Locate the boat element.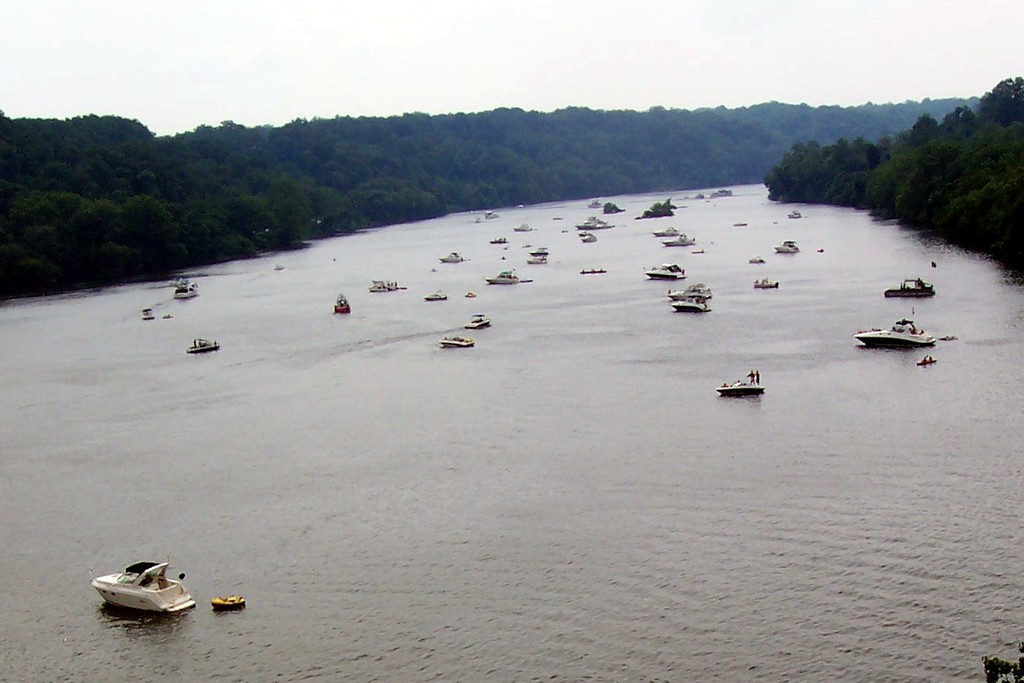
Element bbox: <region>579, 215, 621, 234</region>.
